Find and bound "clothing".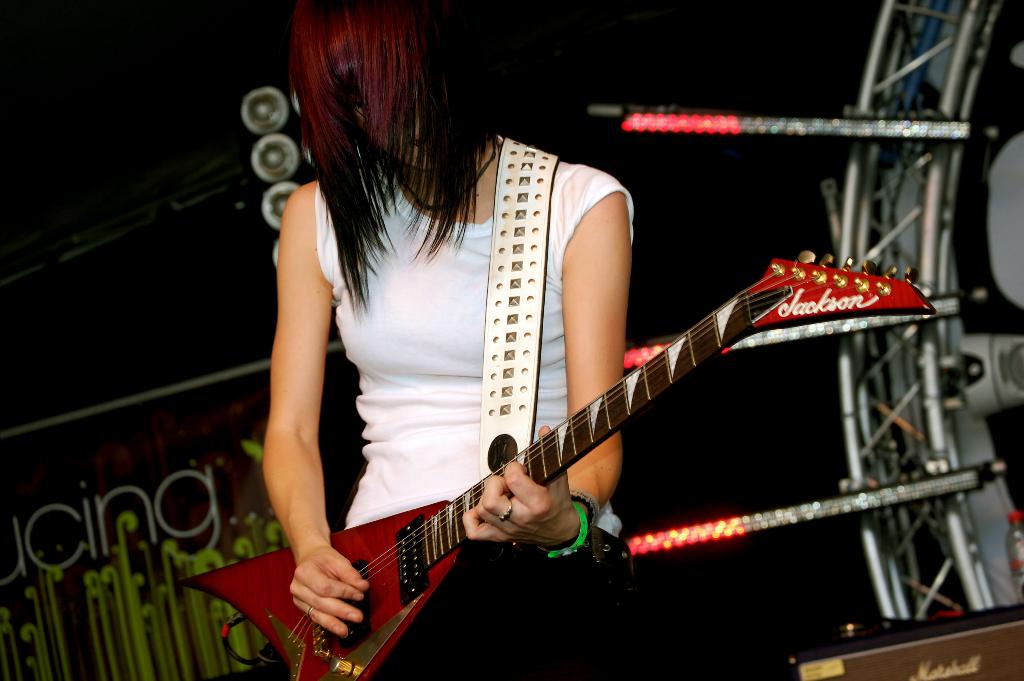
Bound: select_region(317, 136, 636, 680).
